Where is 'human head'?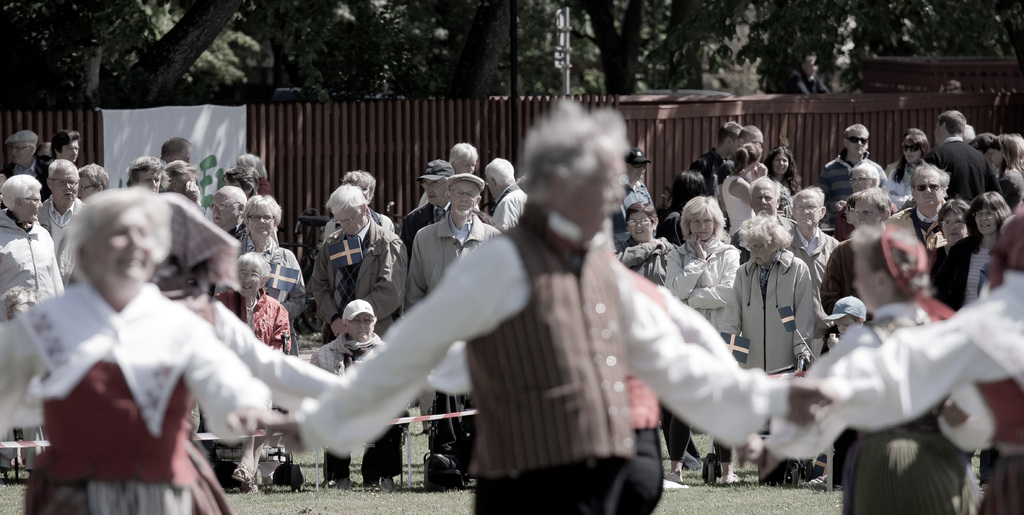
bbox=(342, 299, 376, 344).
